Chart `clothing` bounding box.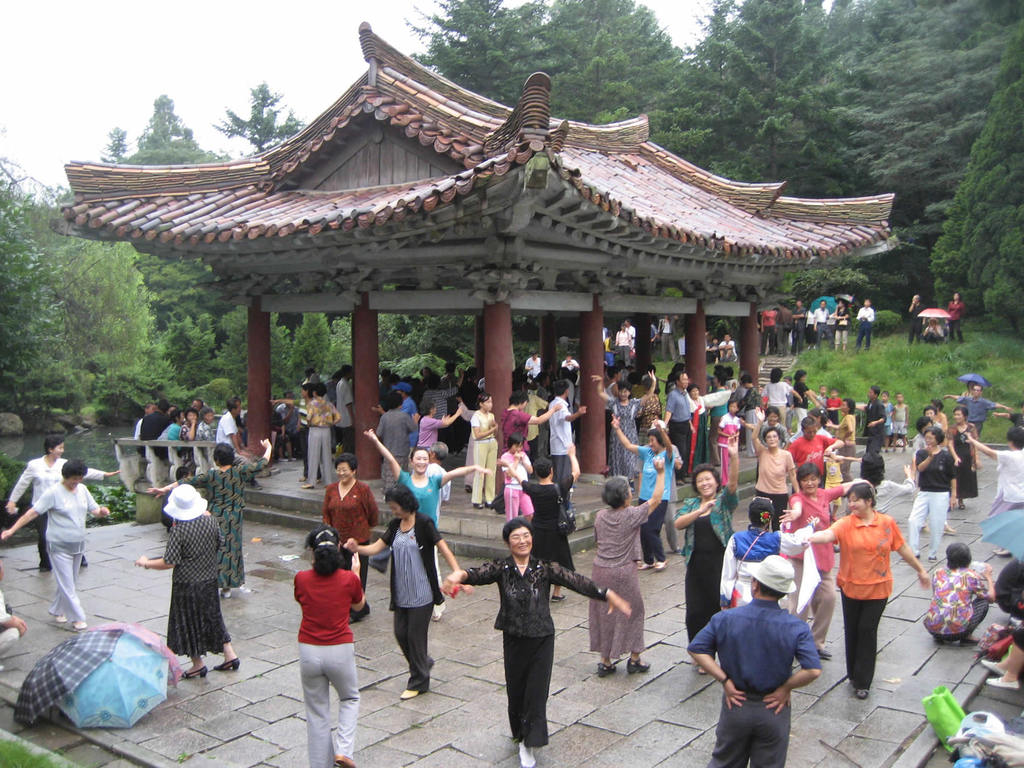
Charted: region(860, 403, 892, 452).
